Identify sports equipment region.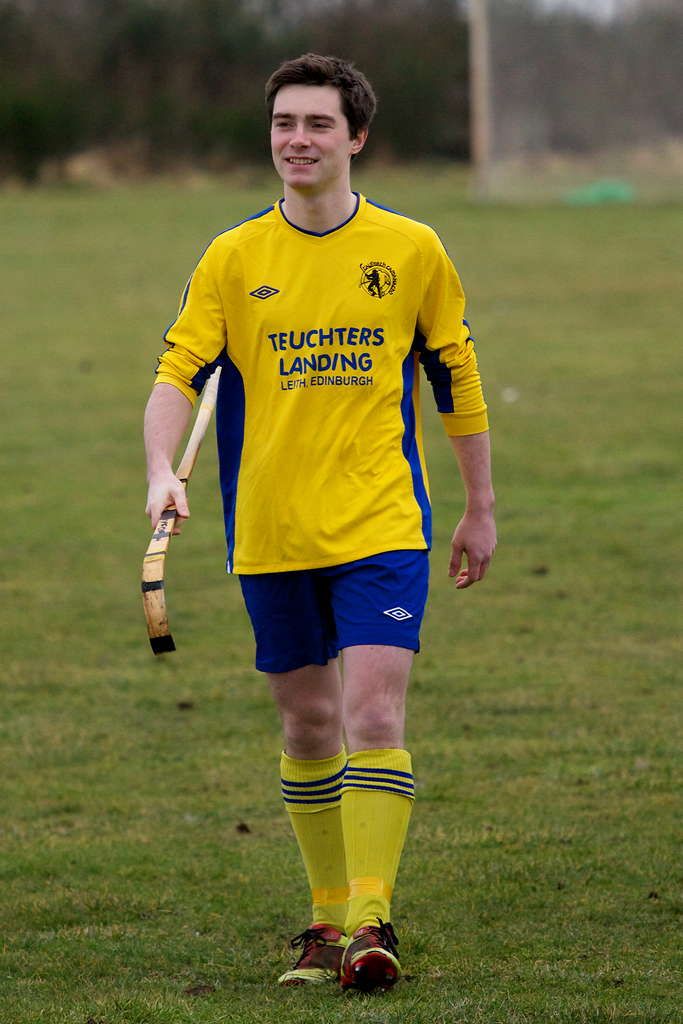
Region: Rect(340, 911, 401, 988).
